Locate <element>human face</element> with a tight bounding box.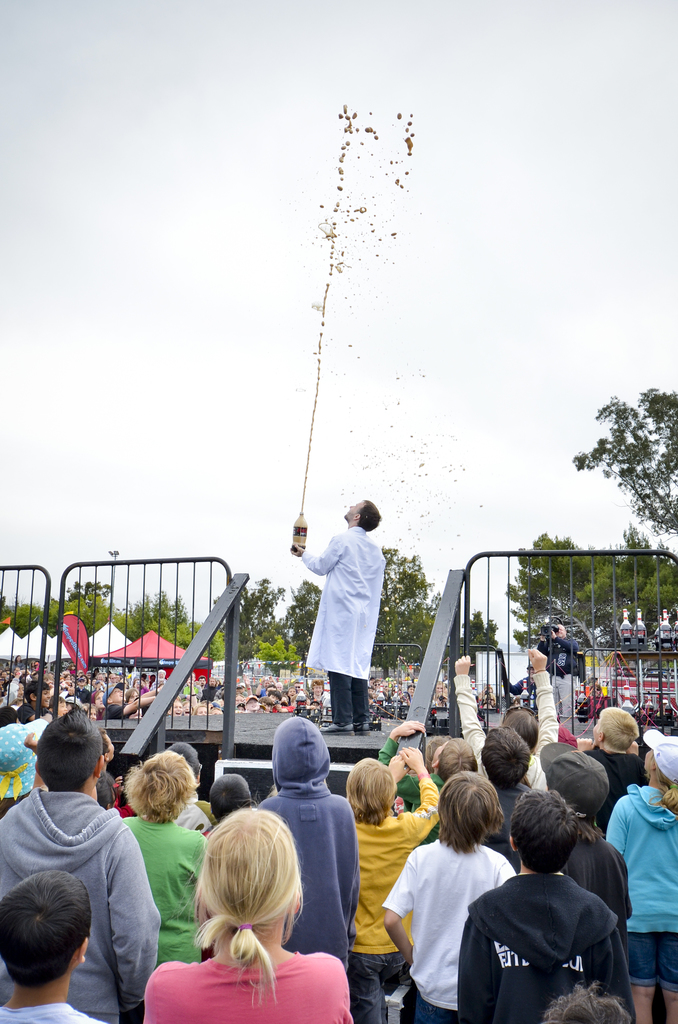
[552, 624, 566, 637].
